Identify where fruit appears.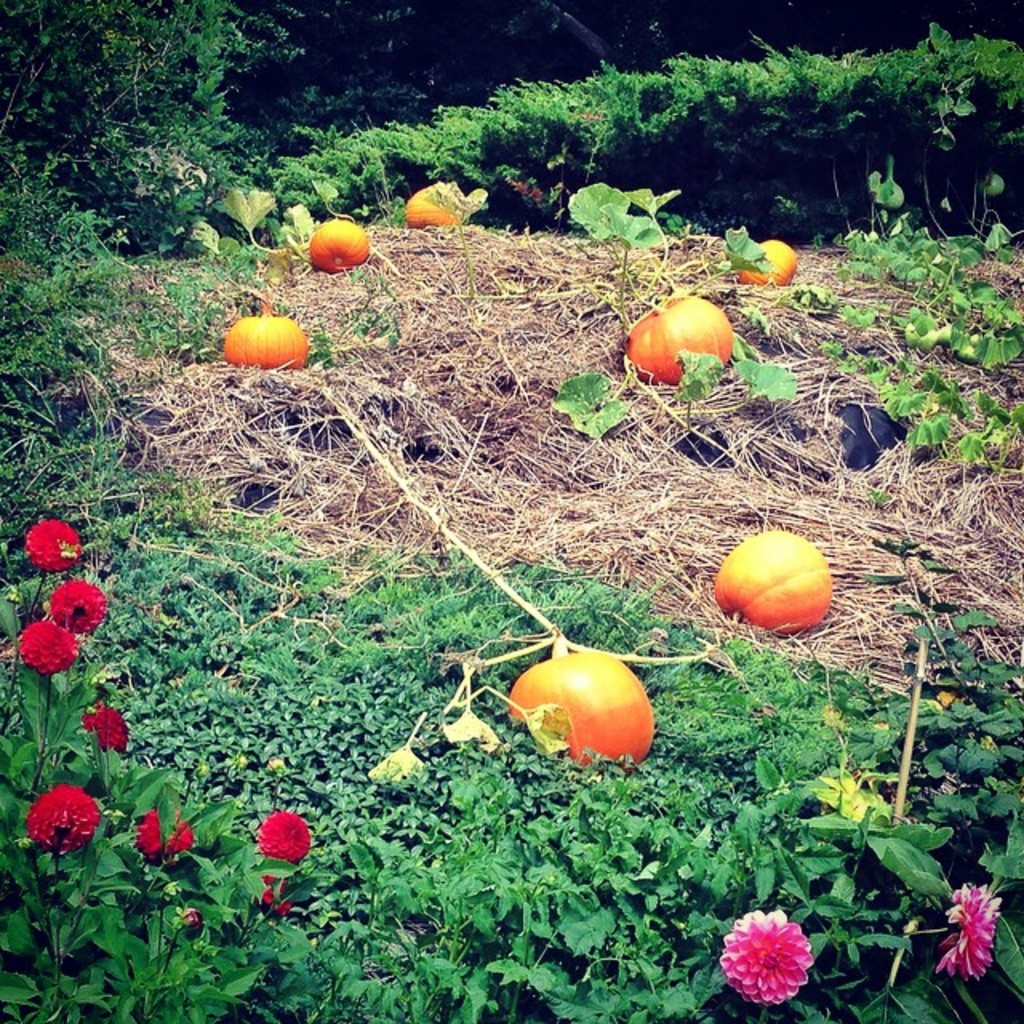
Appears at (224, 310, 304, 373).
